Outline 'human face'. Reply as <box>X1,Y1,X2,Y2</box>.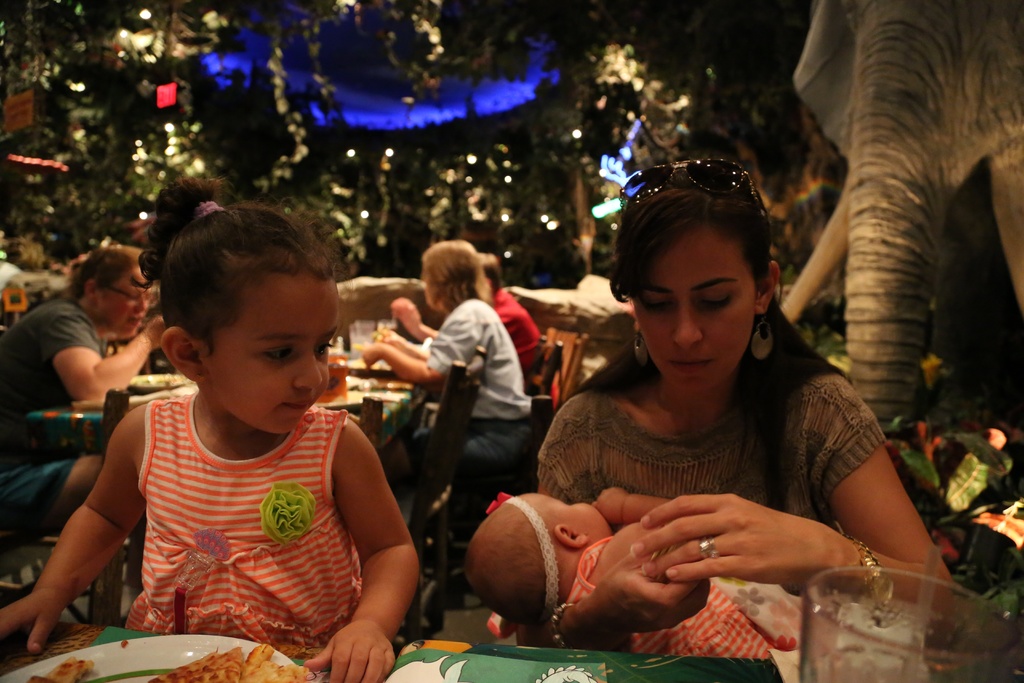
<box>204,273,340,437</box>.
